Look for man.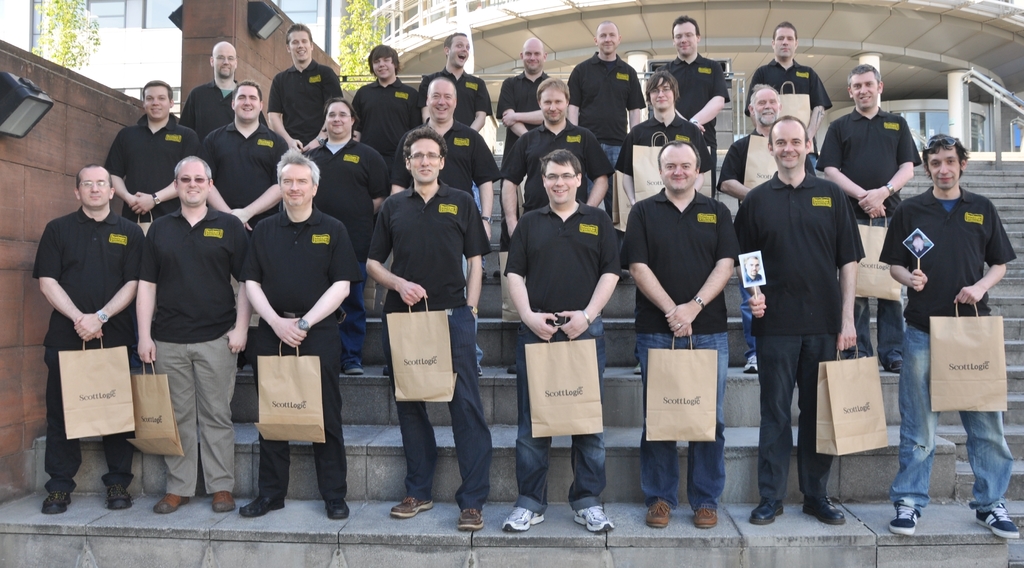
Found: (x1=614, y1=72, x2=716, y2=374).
